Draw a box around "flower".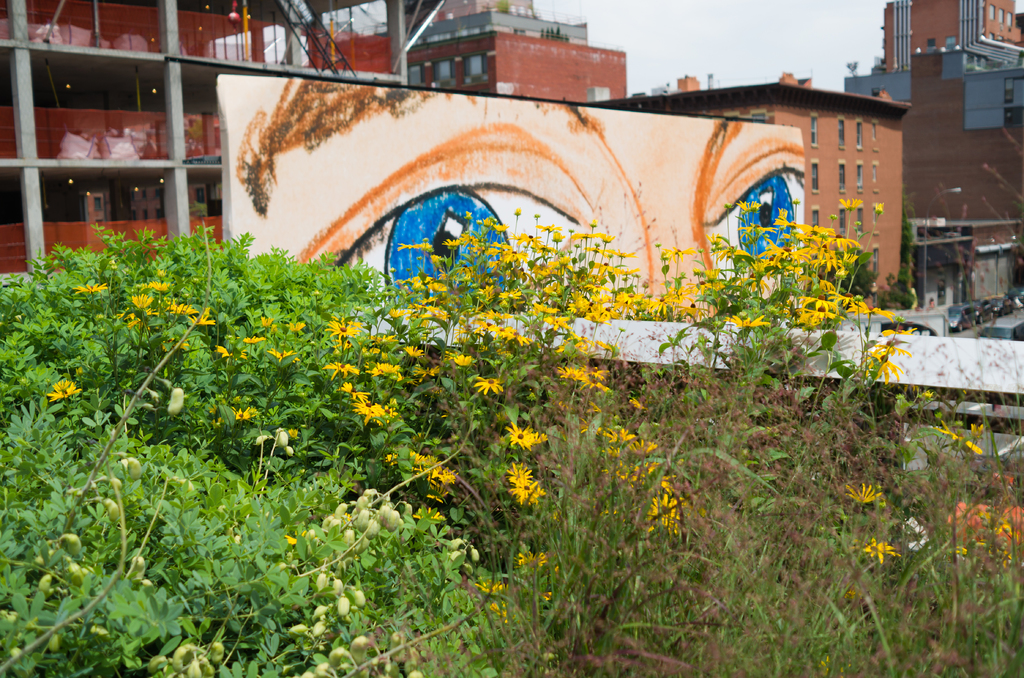
x1=365, y1=357, x2=404, y2=381.
